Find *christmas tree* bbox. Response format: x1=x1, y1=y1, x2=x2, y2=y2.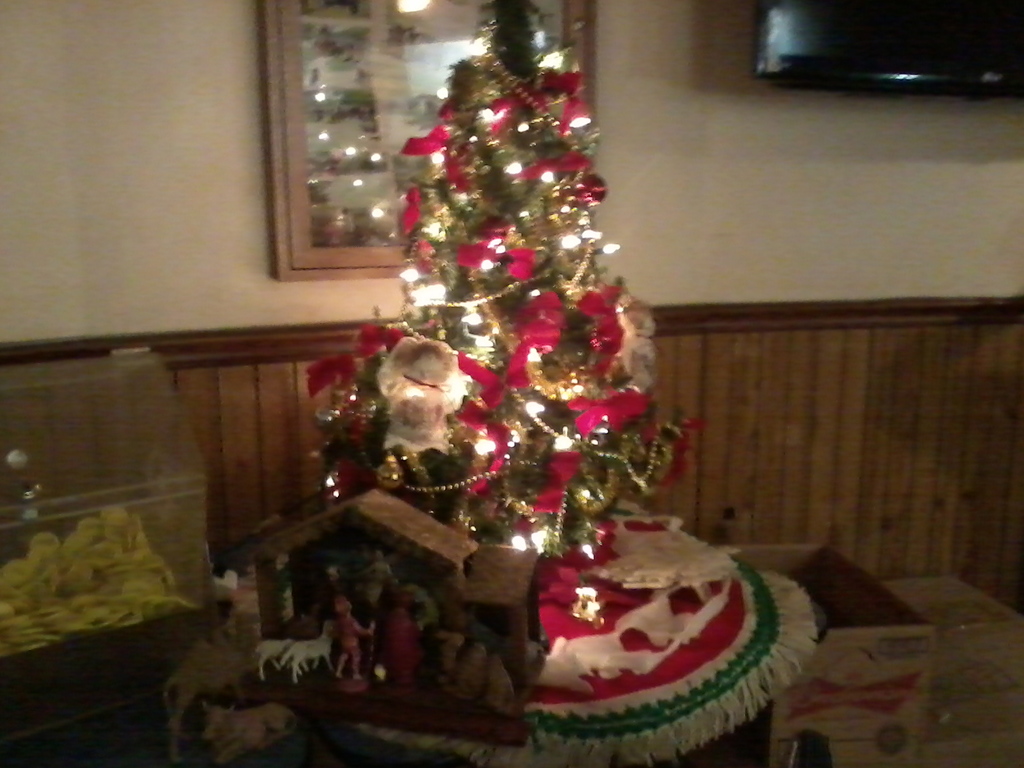
x1=303, y1=0, x2=698, y2=610.
